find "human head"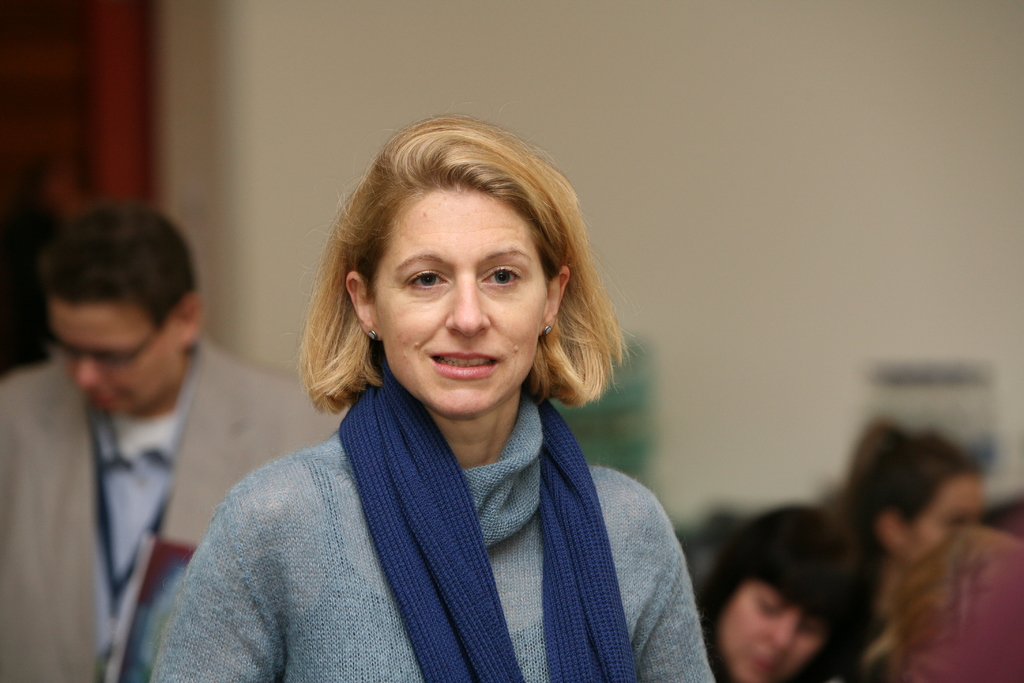
rect(847, 432, 986, 558)
